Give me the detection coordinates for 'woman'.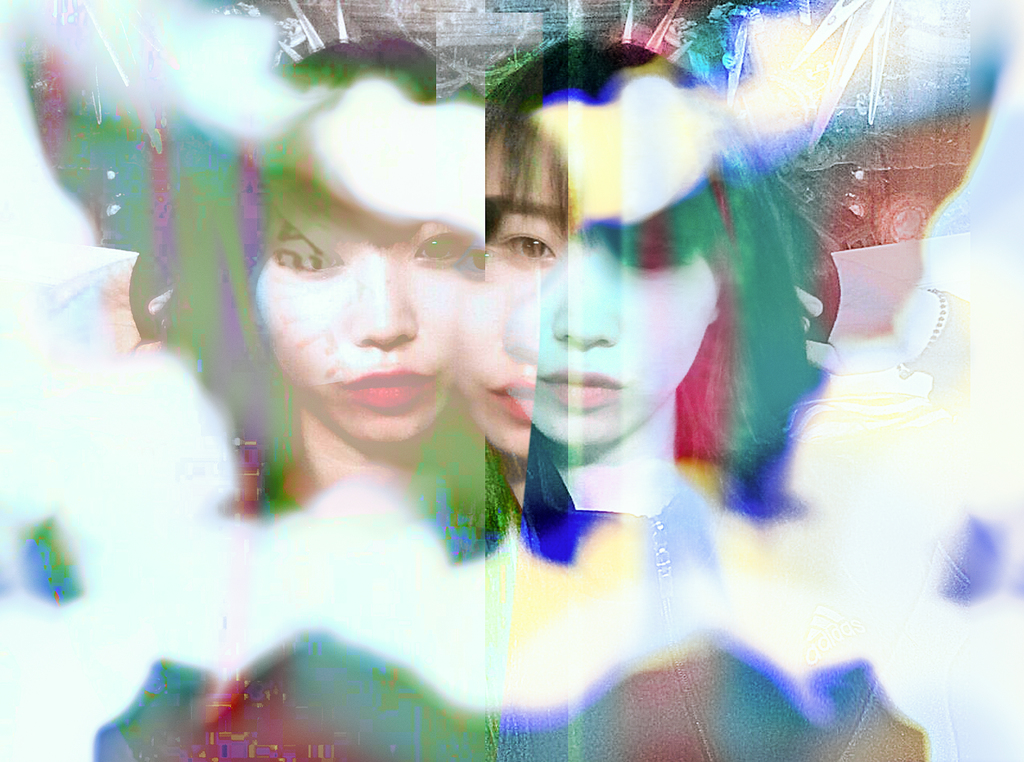
(left=482, top=38, right=836, bottom=757).
